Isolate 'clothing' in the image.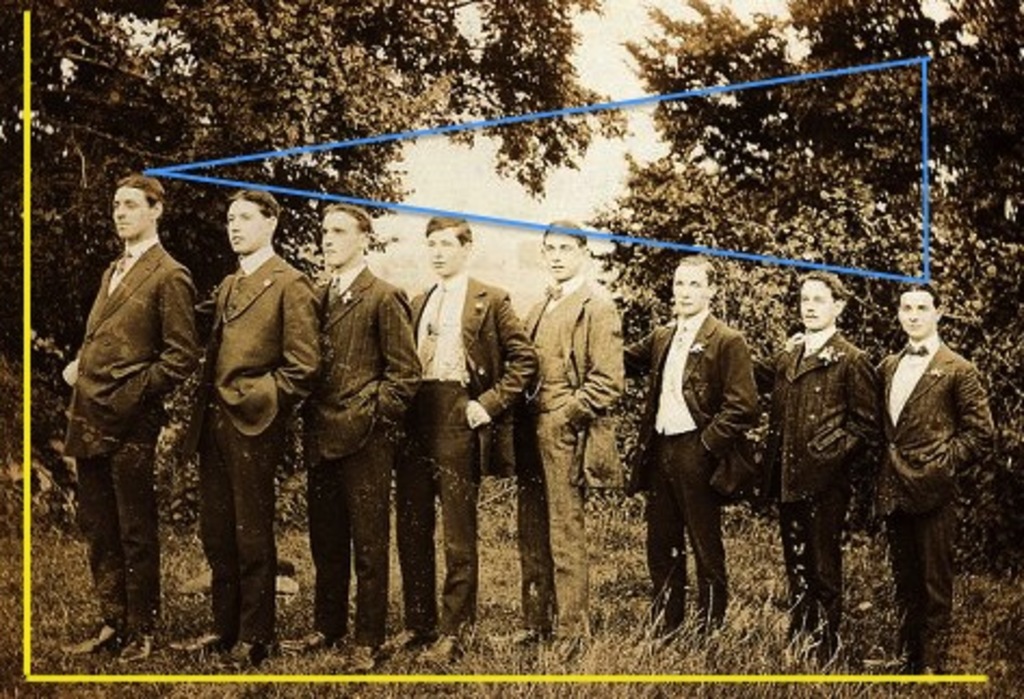
Isolated region: left=301, top=268, right=422, bottom=643.
